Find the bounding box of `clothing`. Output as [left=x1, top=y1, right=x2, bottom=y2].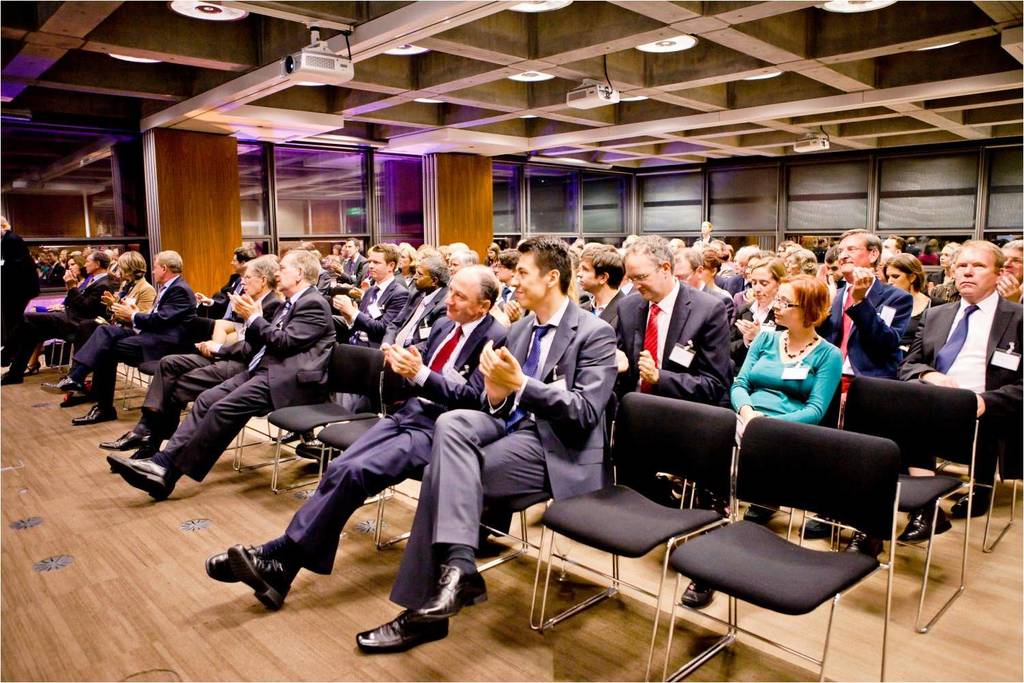
[left=284, top=309, right=505, bottom=573].
